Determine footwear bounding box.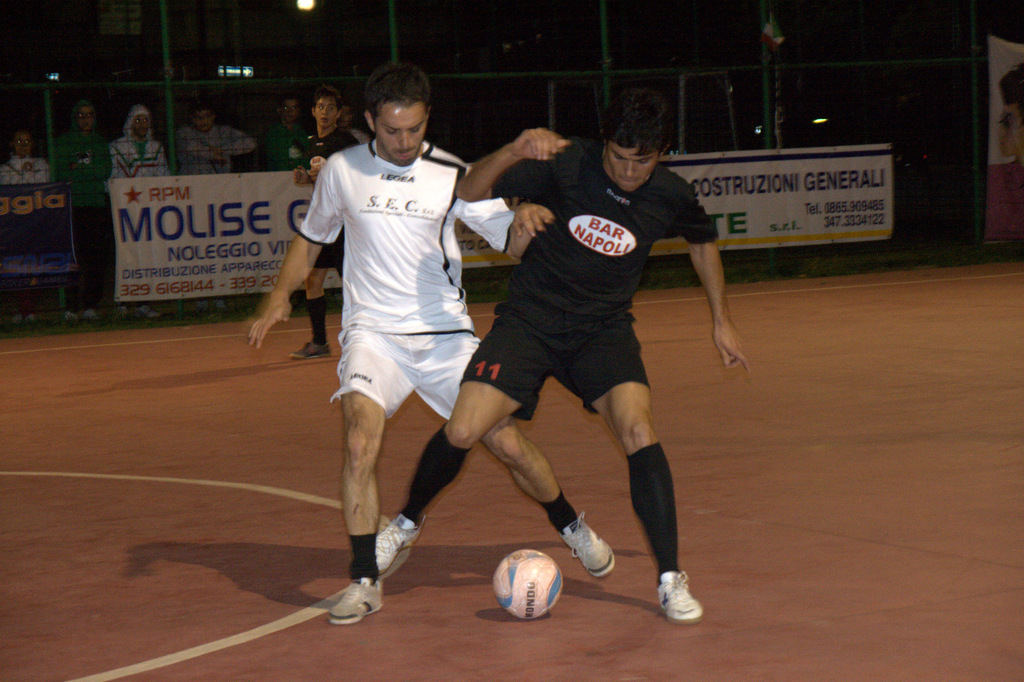
Determined: 283, 341, 334, 361.
